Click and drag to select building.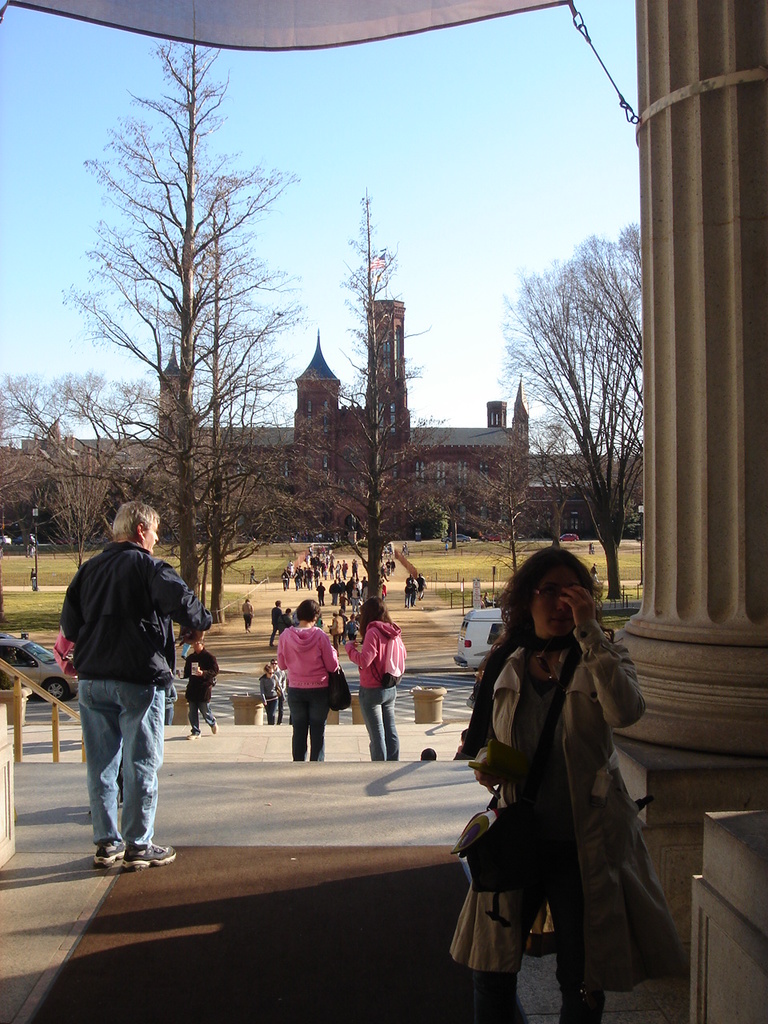
Selection: <region>185, 425, 297, 538</region>.
